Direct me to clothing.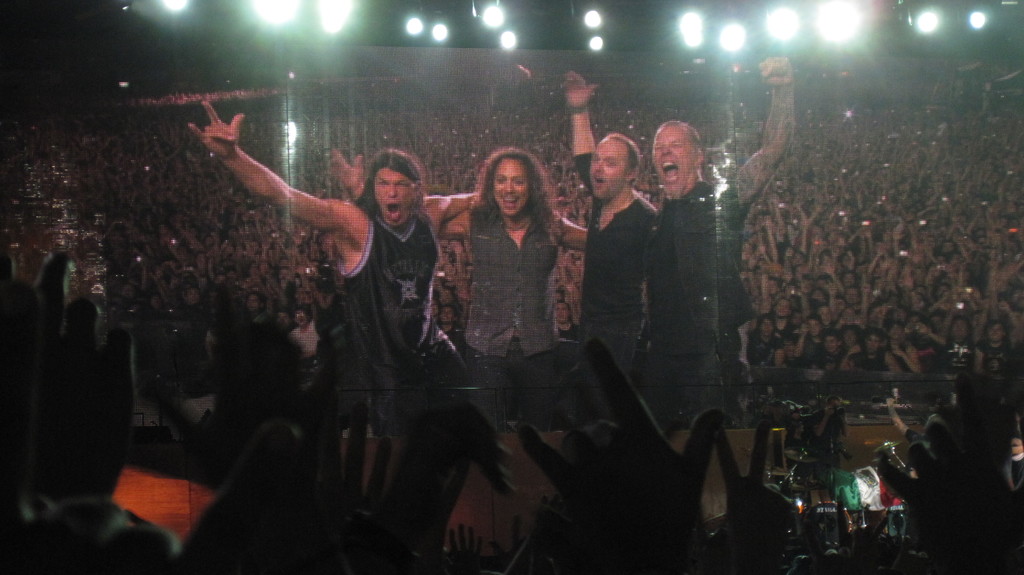
Direction: bbox=(570, 146, 657, 363).
